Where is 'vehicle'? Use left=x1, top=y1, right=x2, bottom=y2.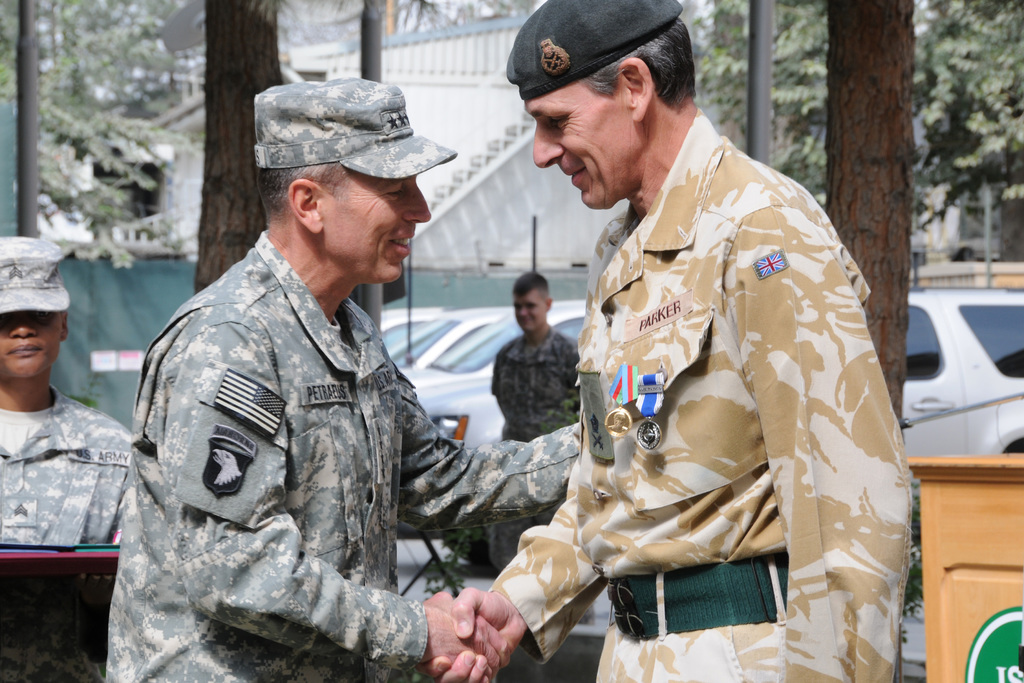
left=420, top=285, right=1023, bottom=569.
